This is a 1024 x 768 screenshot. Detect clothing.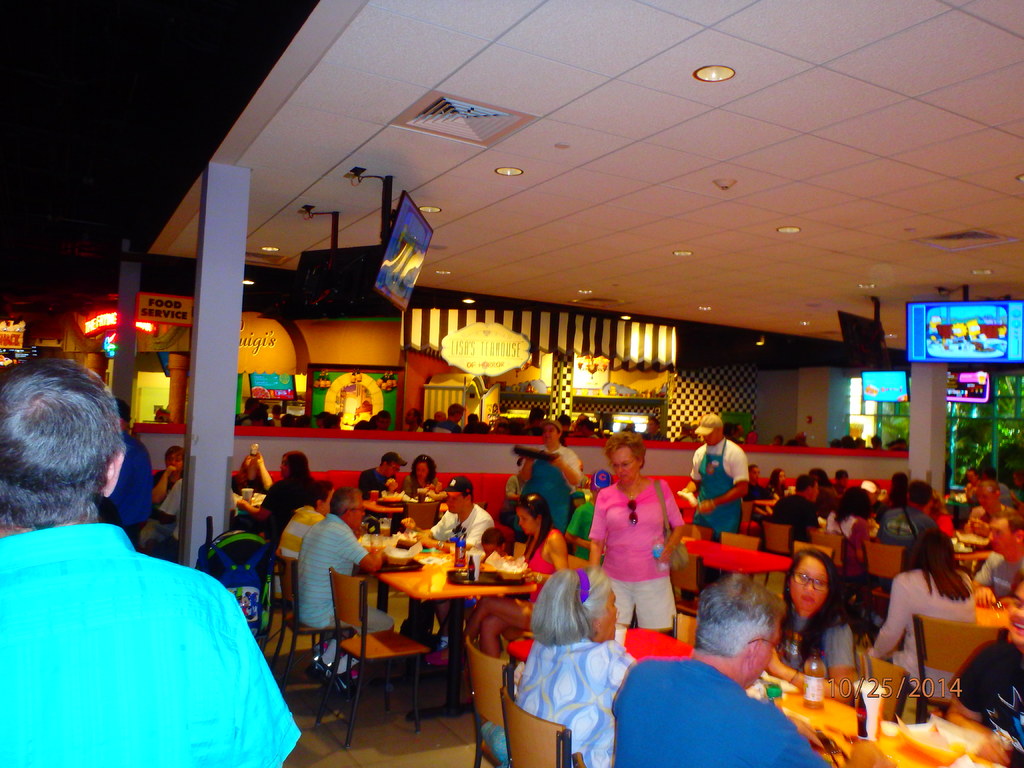
locate(586, 487, 689, 639).
